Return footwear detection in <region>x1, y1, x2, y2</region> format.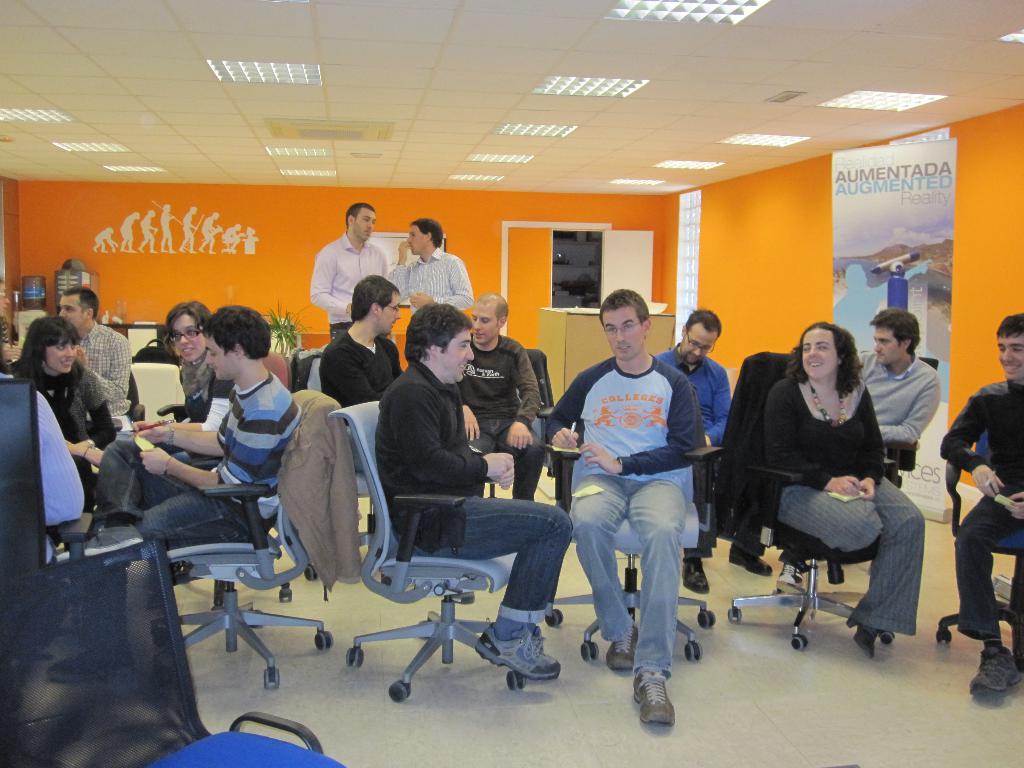
<region>478, 623, 557, 682</region>.
